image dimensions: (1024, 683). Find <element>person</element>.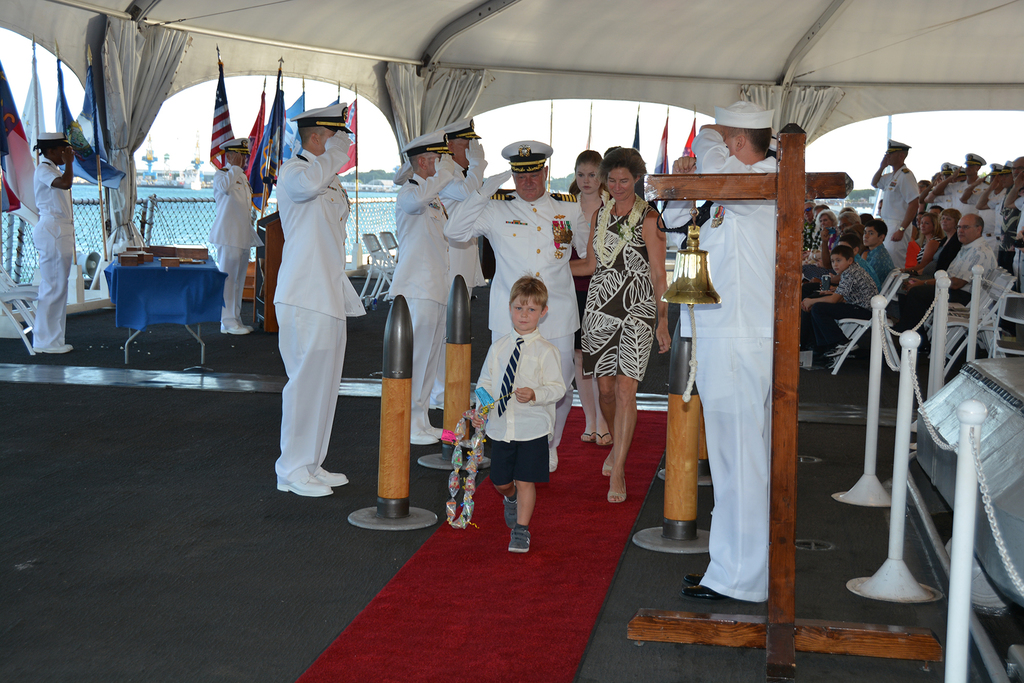
bbox=[470, 274, 564, 551].
